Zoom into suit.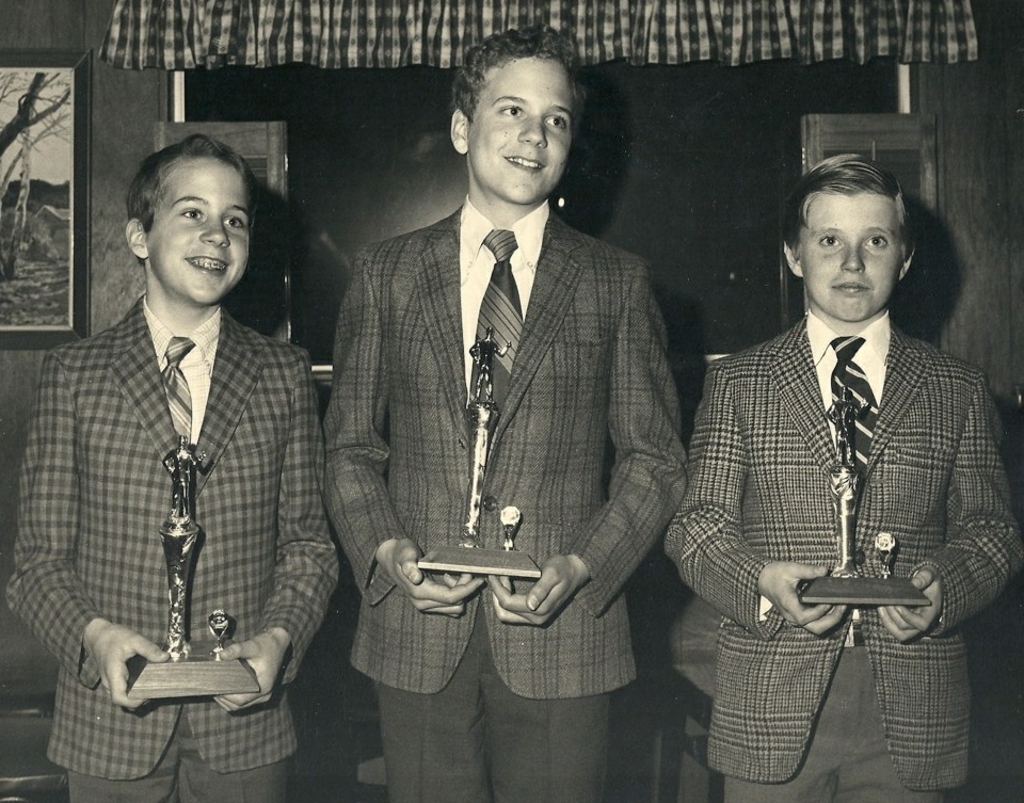
Zoom target: <box>4,294,342,802</box>.
